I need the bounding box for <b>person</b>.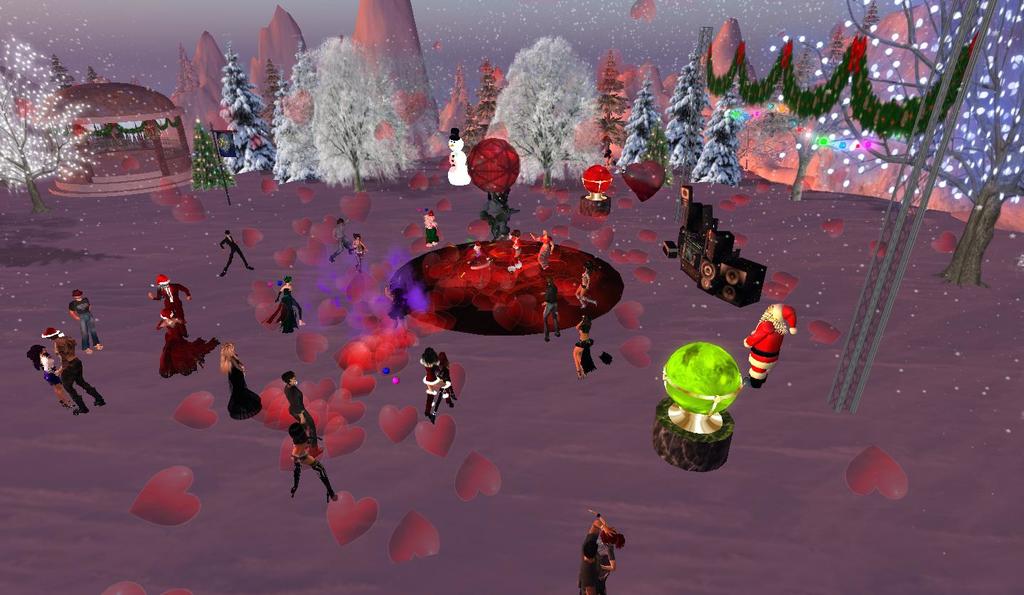
Here it is: left=422, top=210, right=440, bottom=249.
